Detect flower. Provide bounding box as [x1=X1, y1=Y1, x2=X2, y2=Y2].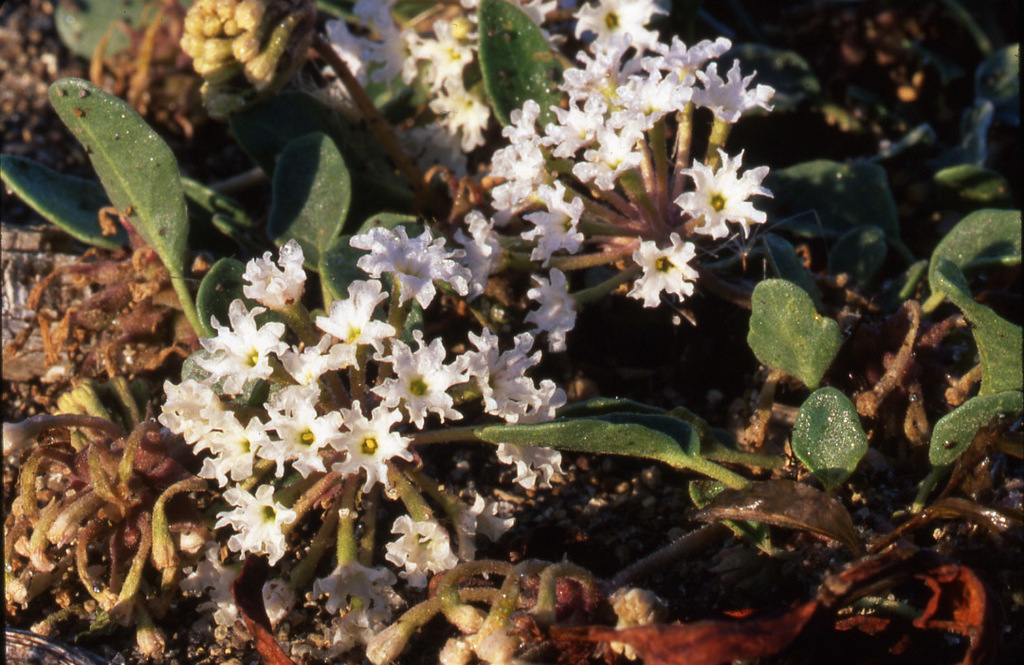
[x1=352, y1=225, x2=478, y2=314].
